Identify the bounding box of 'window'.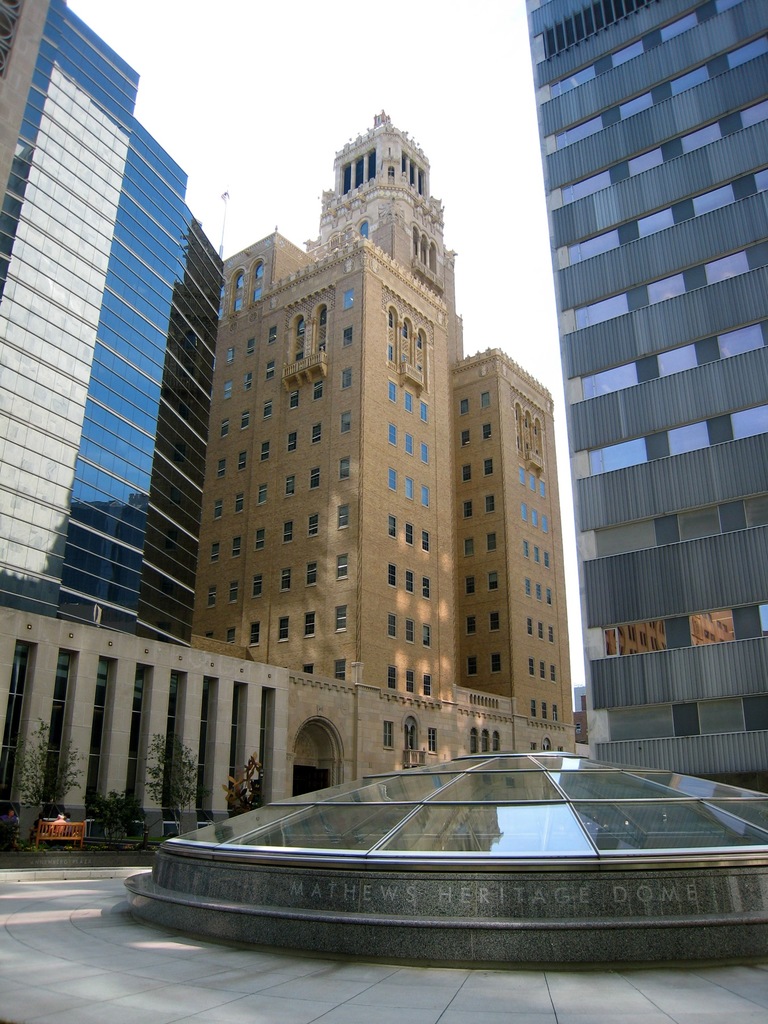
l=422, t=397, r=431, b=422.
